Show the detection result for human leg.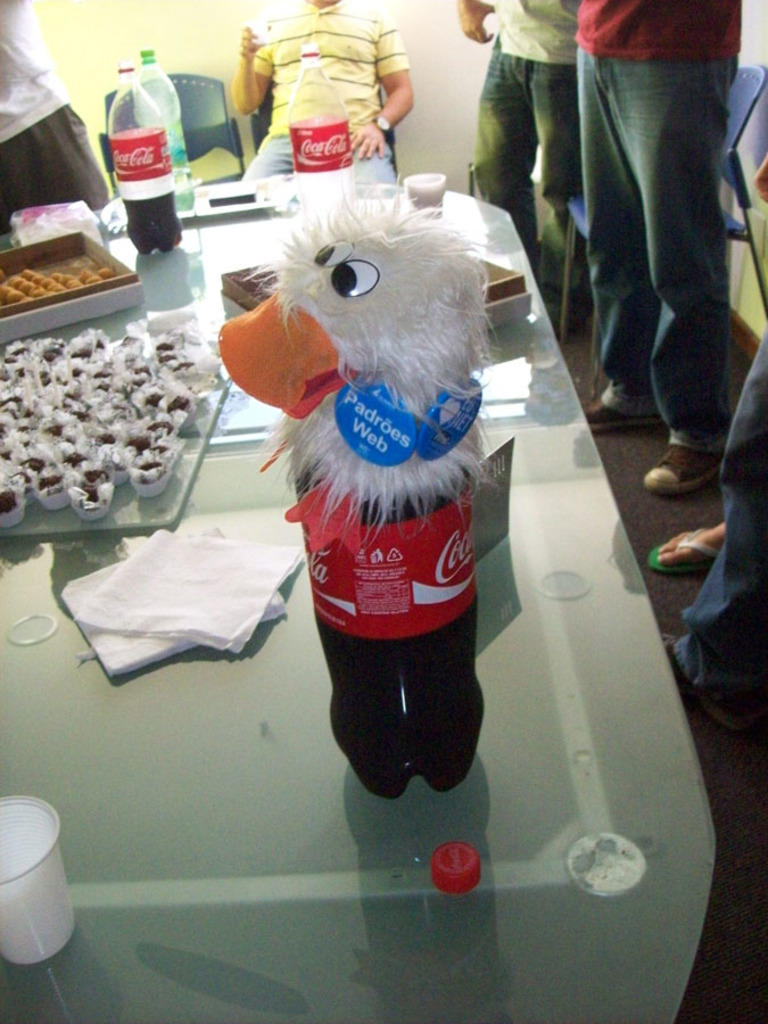
{"x1": 661, "y1": 337, "x2": 767, "y2": 733}.
